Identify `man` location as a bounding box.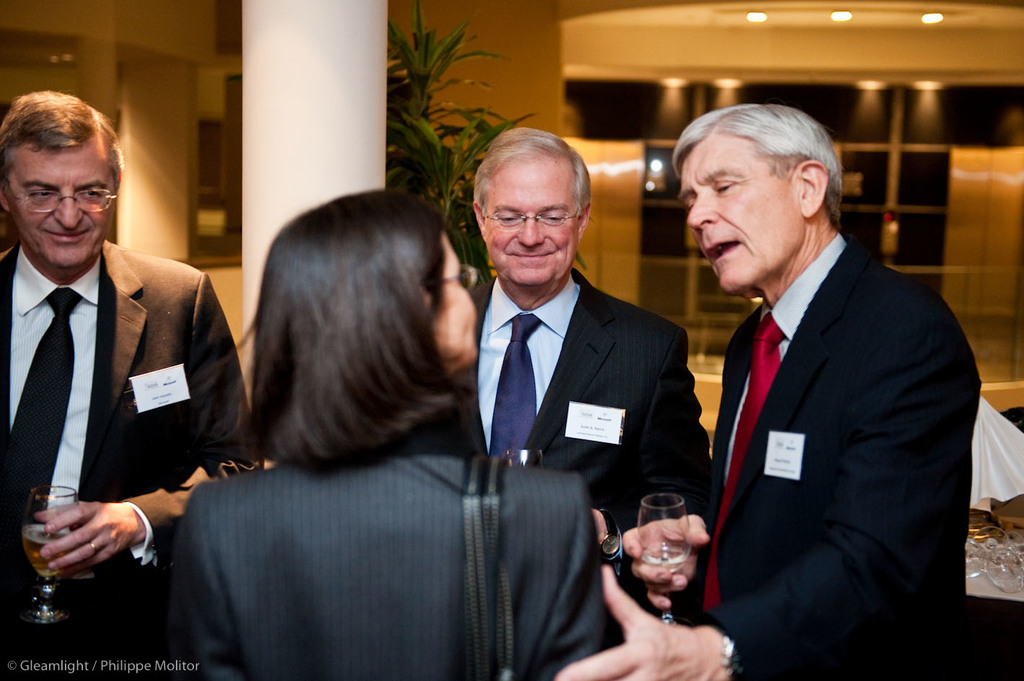
{"left": 448, "top": 123, "right": 711, "bottom": 530}.
